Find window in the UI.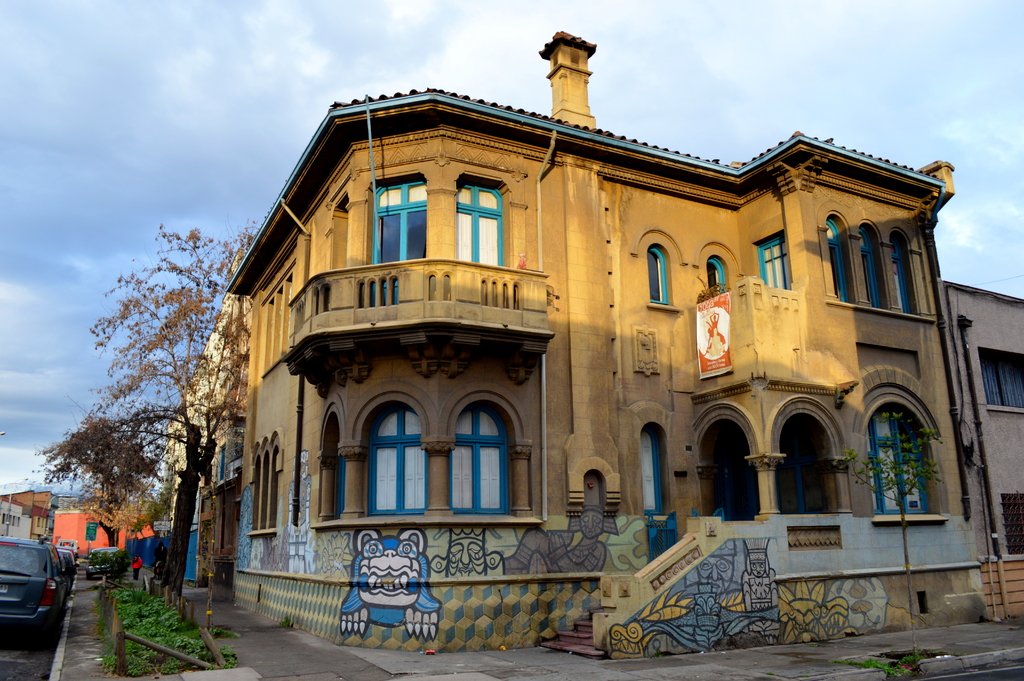
UI element at rect(455, 180, 505, 264).
